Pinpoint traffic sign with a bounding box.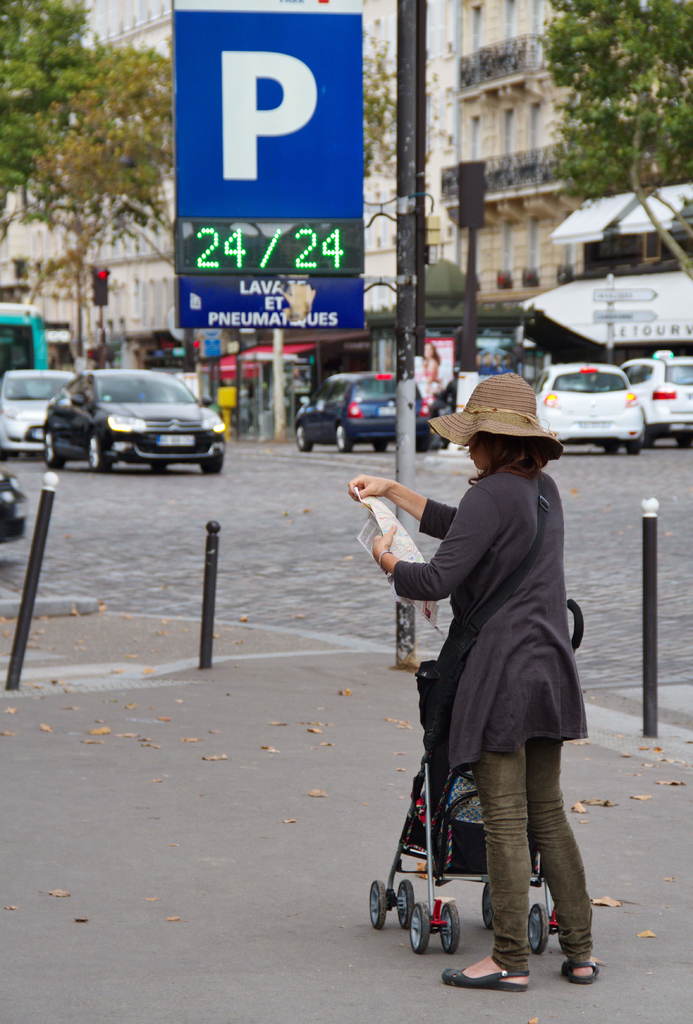
locate(92, 271, 110, 309).
